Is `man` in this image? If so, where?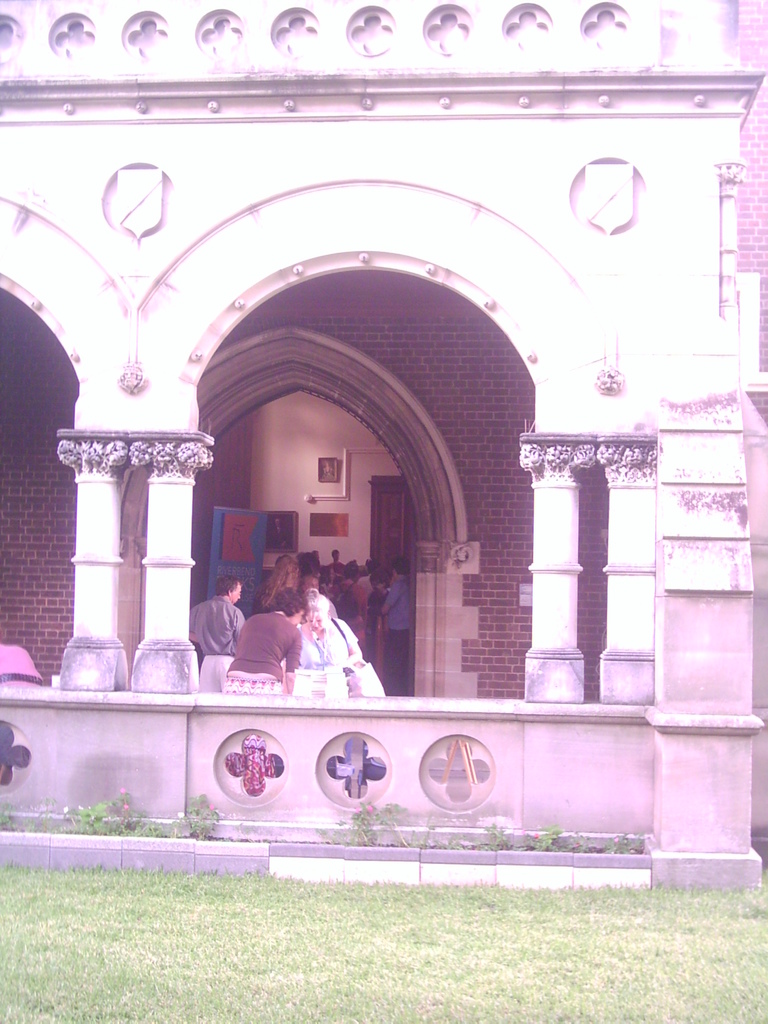
Yes, at 187/579/243/695.
